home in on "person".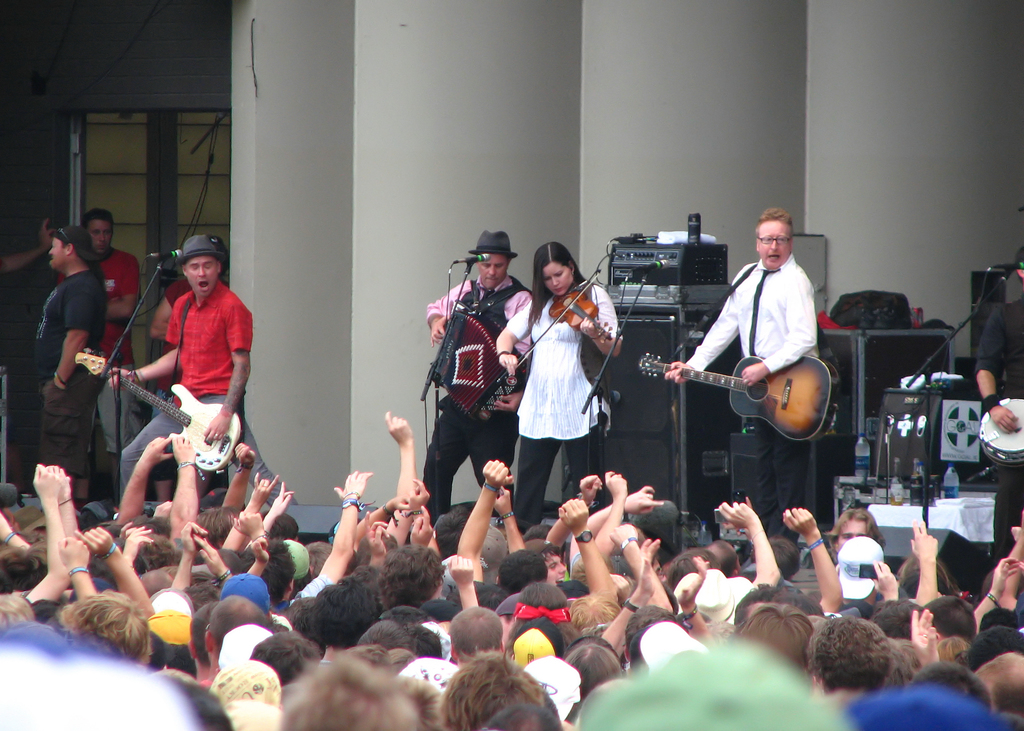
Homed in at 29:230:107:498.
